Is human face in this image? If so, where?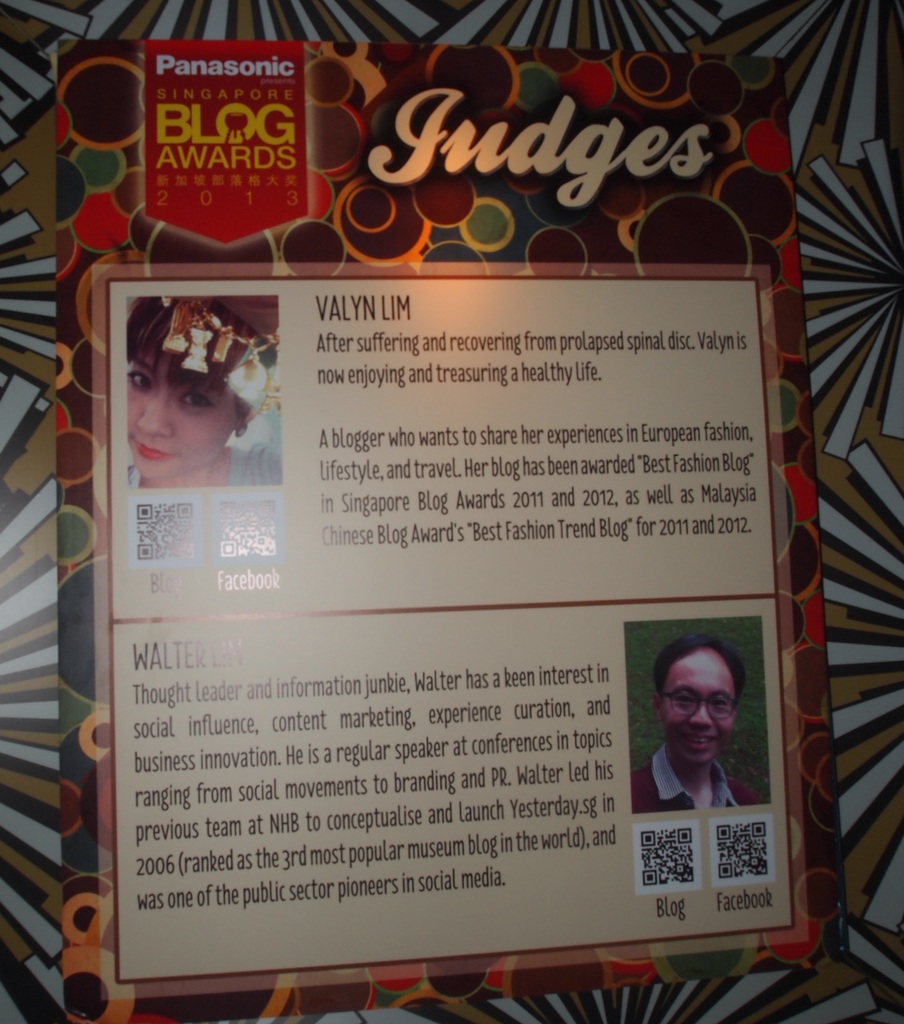
Yes, at Rect(666, 648, 738, 762).
